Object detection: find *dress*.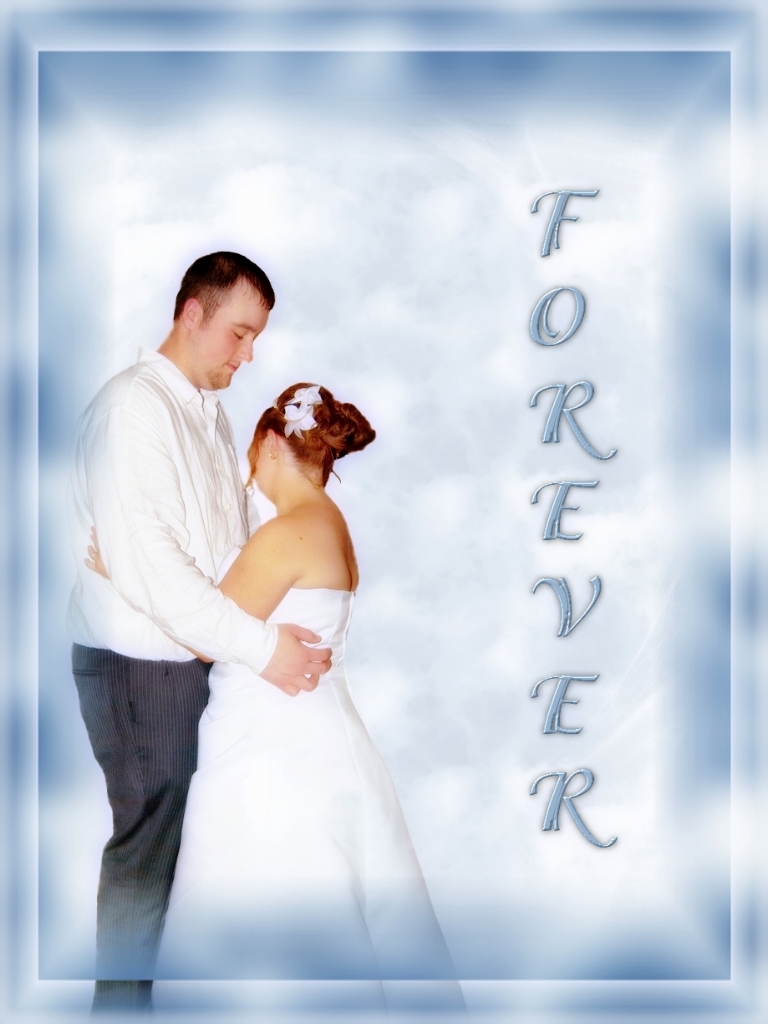
143,588,475,1019.
